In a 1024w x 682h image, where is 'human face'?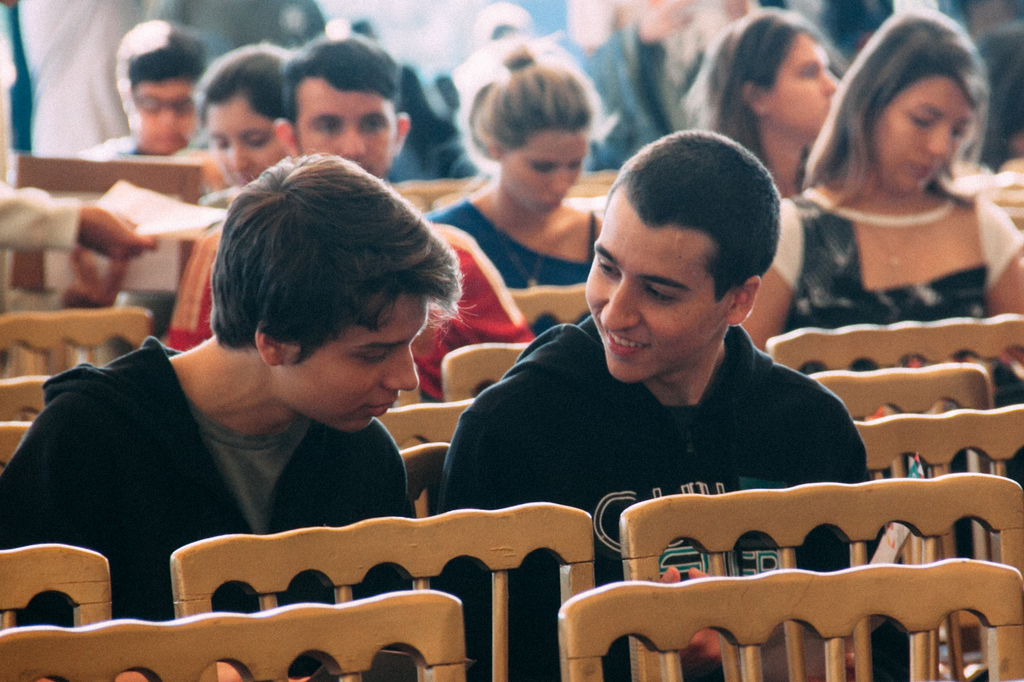
<box>289,289,428,434</box>.
